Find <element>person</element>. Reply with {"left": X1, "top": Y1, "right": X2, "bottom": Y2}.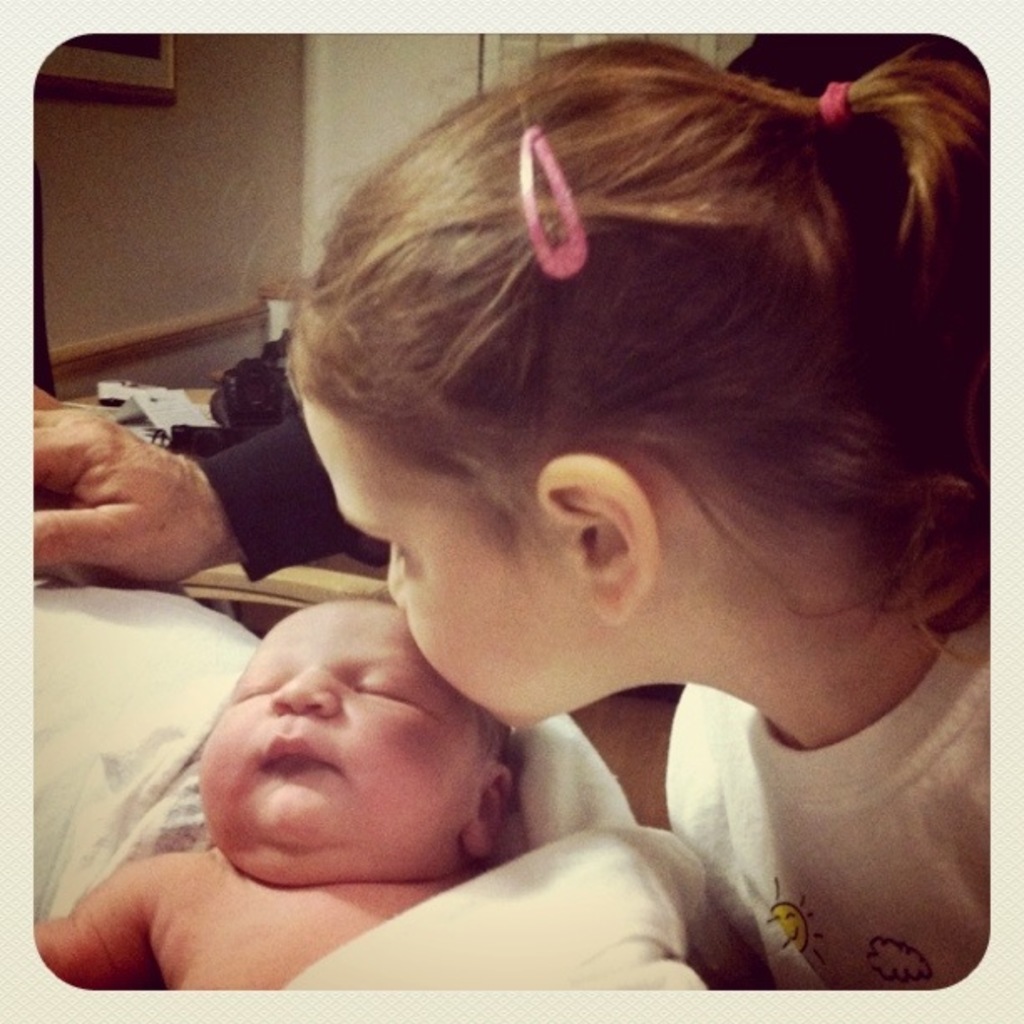
{"left": 278, "top": 32, "right": 1002, "bottom": 984}.
